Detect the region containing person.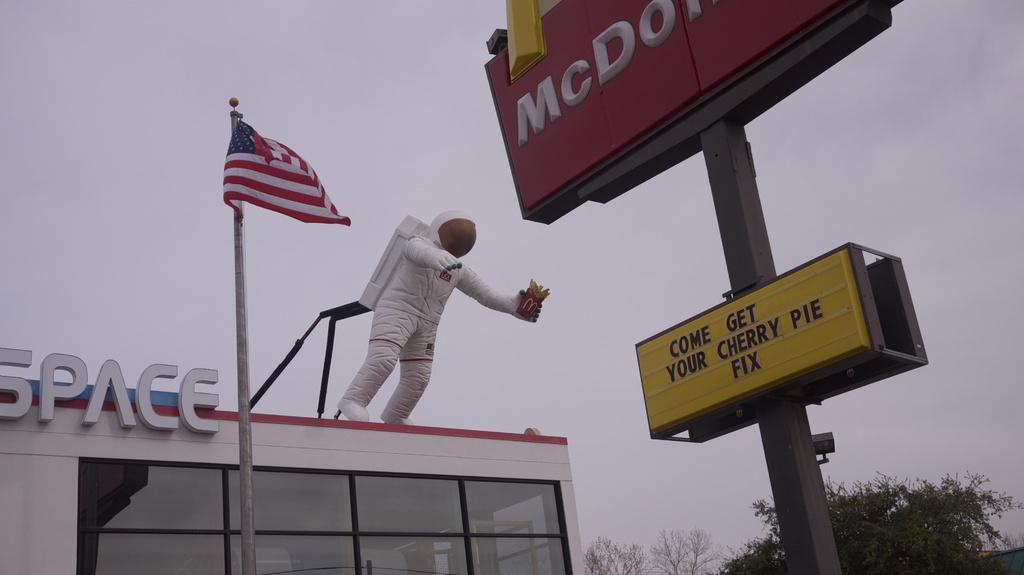
<bbox>336, 186, 534, 450</bbox>.
